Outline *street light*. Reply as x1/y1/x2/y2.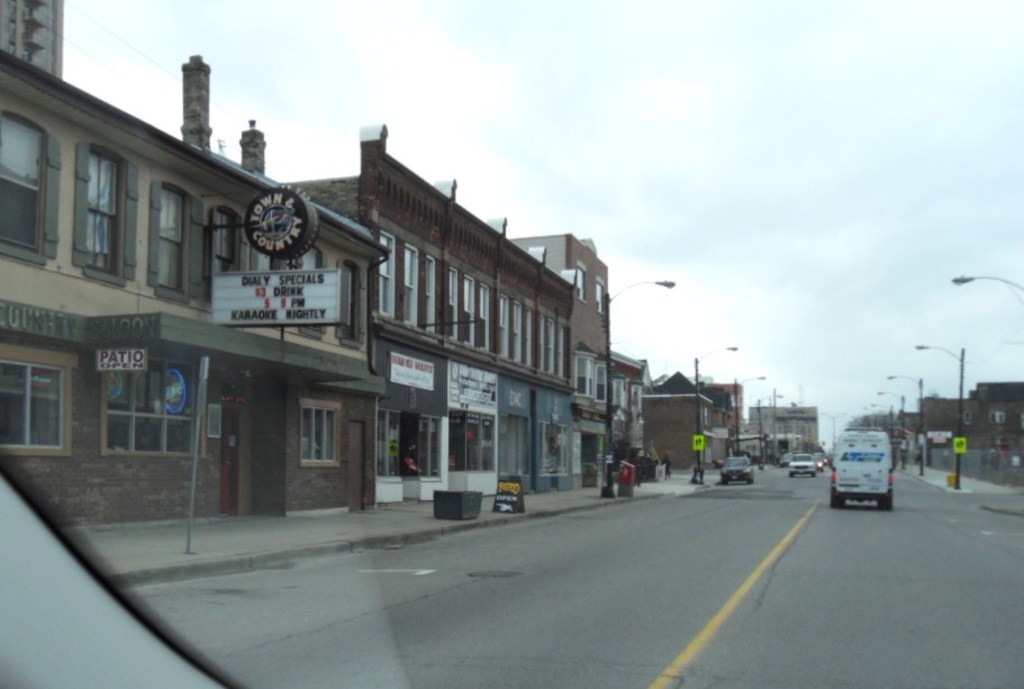
887/372/923/479.
